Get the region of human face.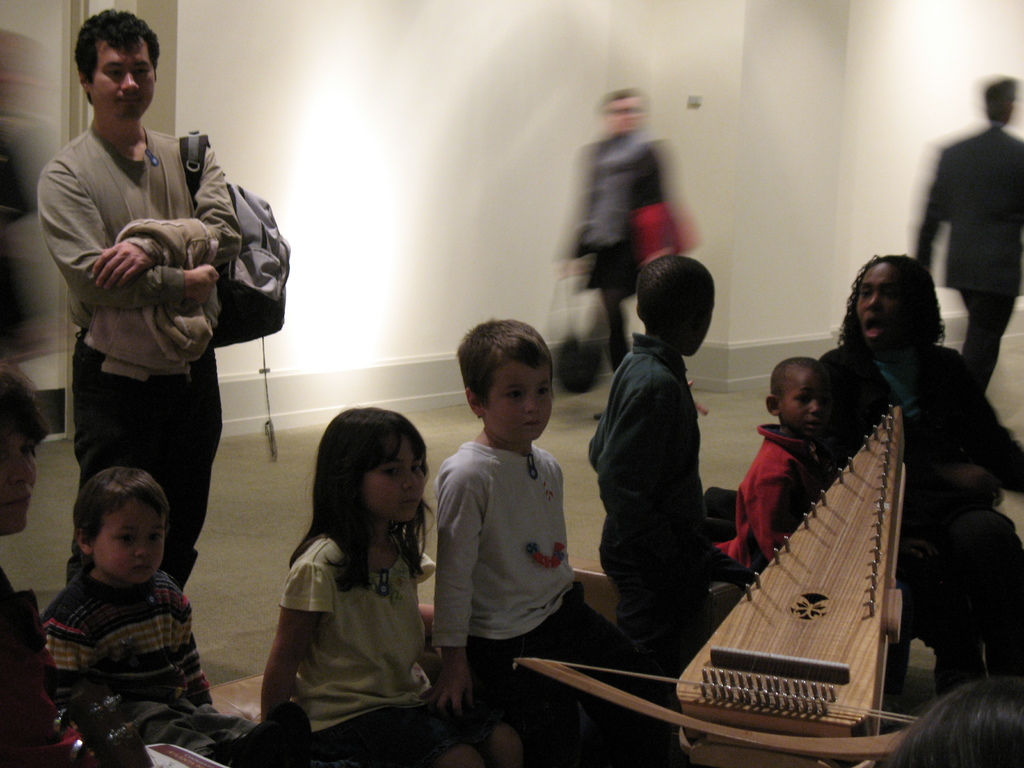
region(782, 365, 819, 433).
